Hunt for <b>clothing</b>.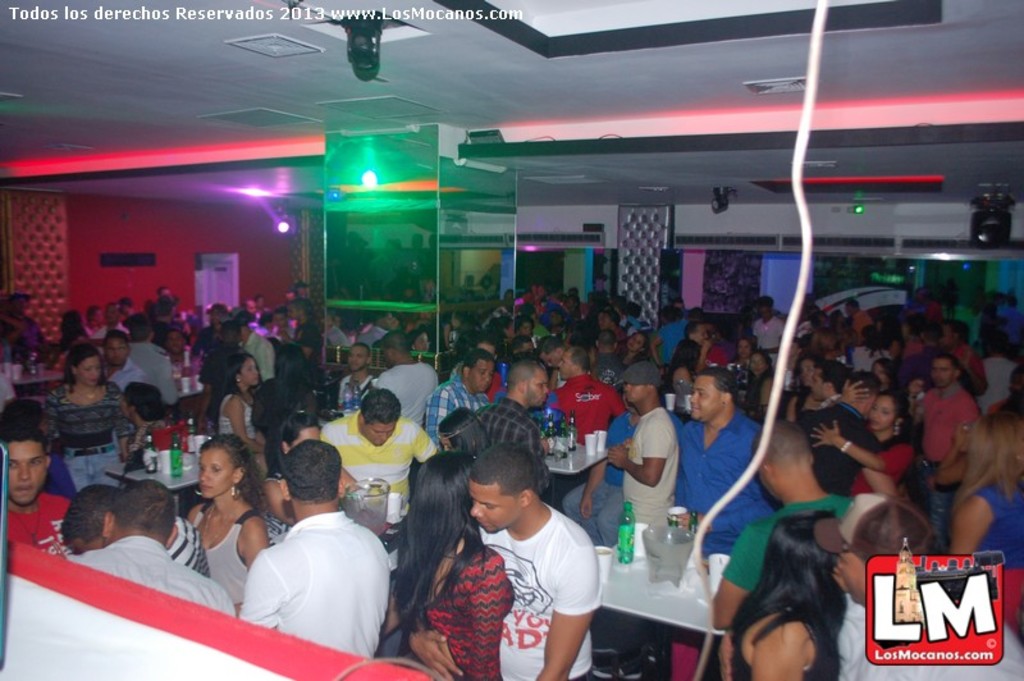
Hunted down at box=[626, 407, 678, 534].
